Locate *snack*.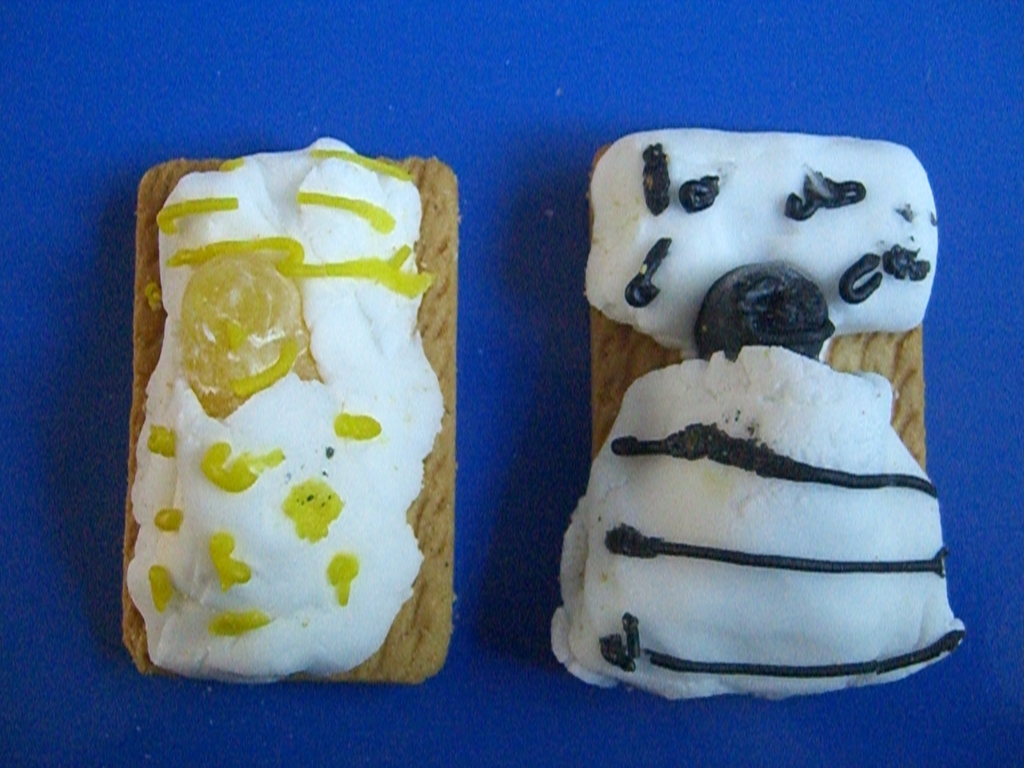
Bounding box: l=546, t=128, r=969, b=700.
